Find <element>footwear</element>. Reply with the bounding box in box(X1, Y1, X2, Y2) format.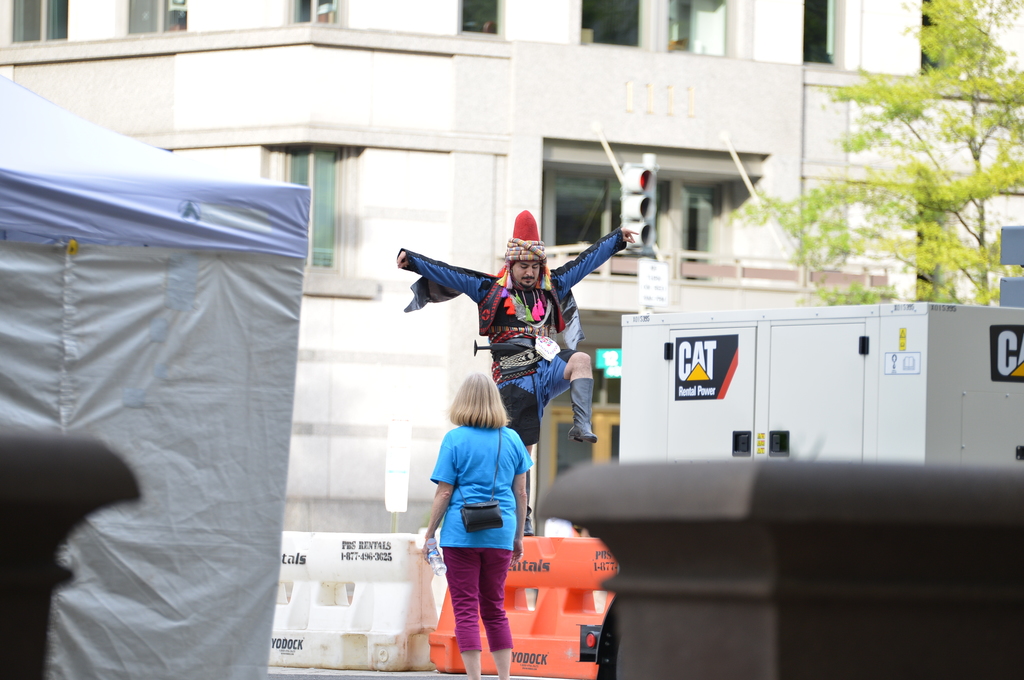
box(574, 370, 598, 448).
